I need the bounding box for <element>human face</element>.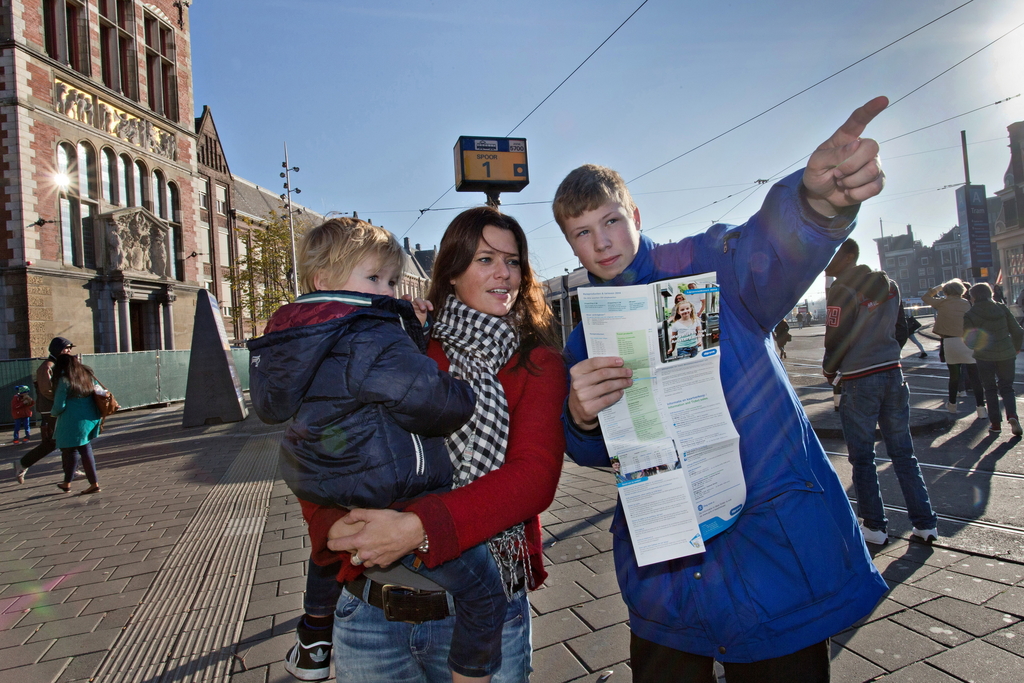
Here it is: {"left": 338, "top": 249, "right": 405, "bottom": 300}.
